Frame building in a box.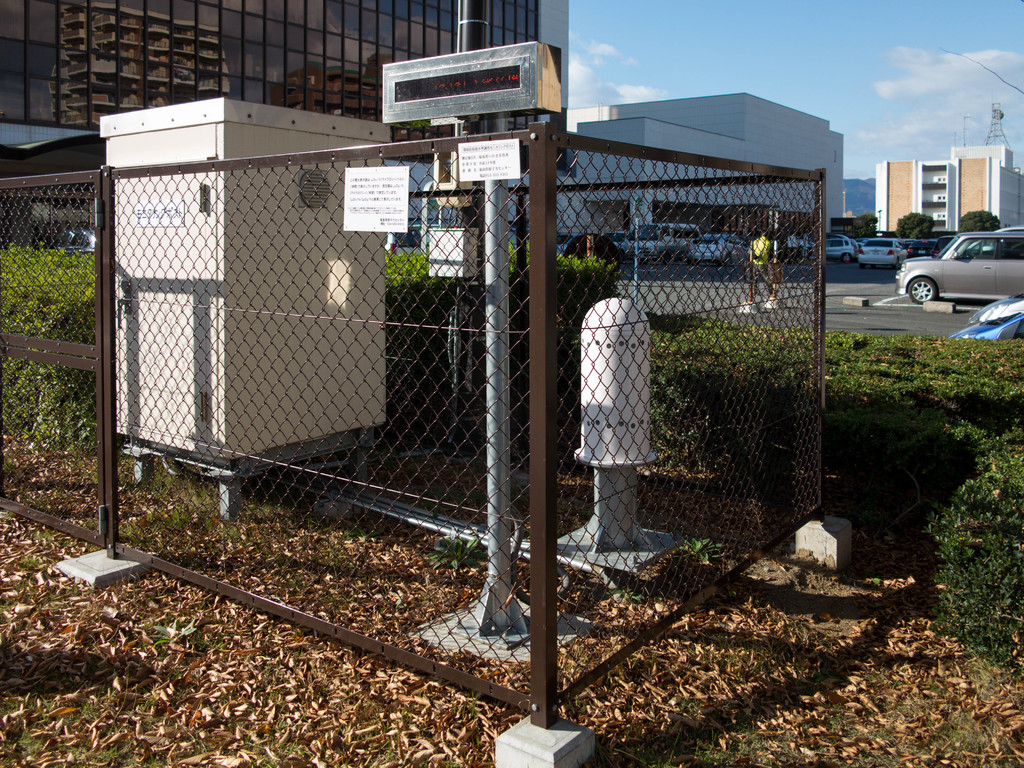
(left=875, top=147, right=1023, bottom=228).
